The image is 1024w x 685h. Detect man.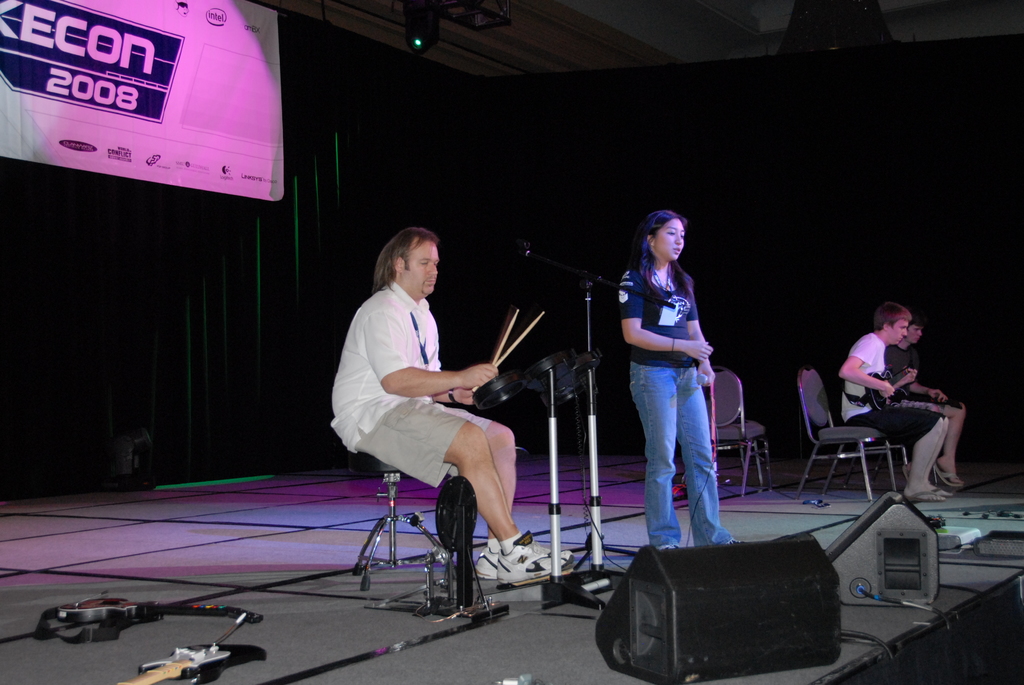
Detection: box(839, 302, 956, 502).
